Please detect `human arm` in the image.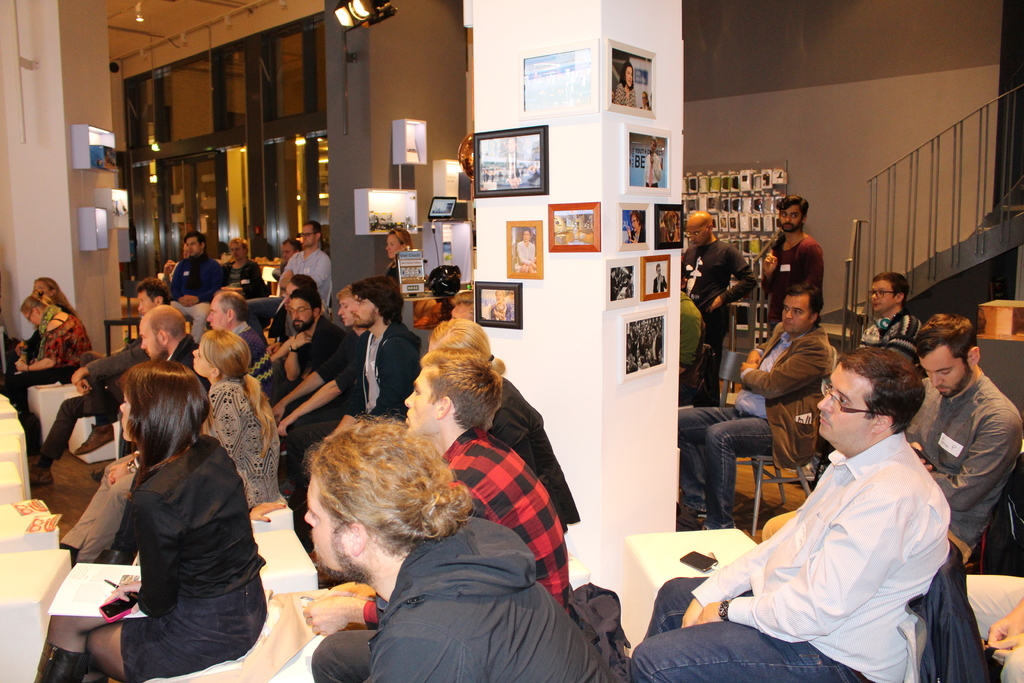
<bbox>278, 252, 296, 294</bbox>.
